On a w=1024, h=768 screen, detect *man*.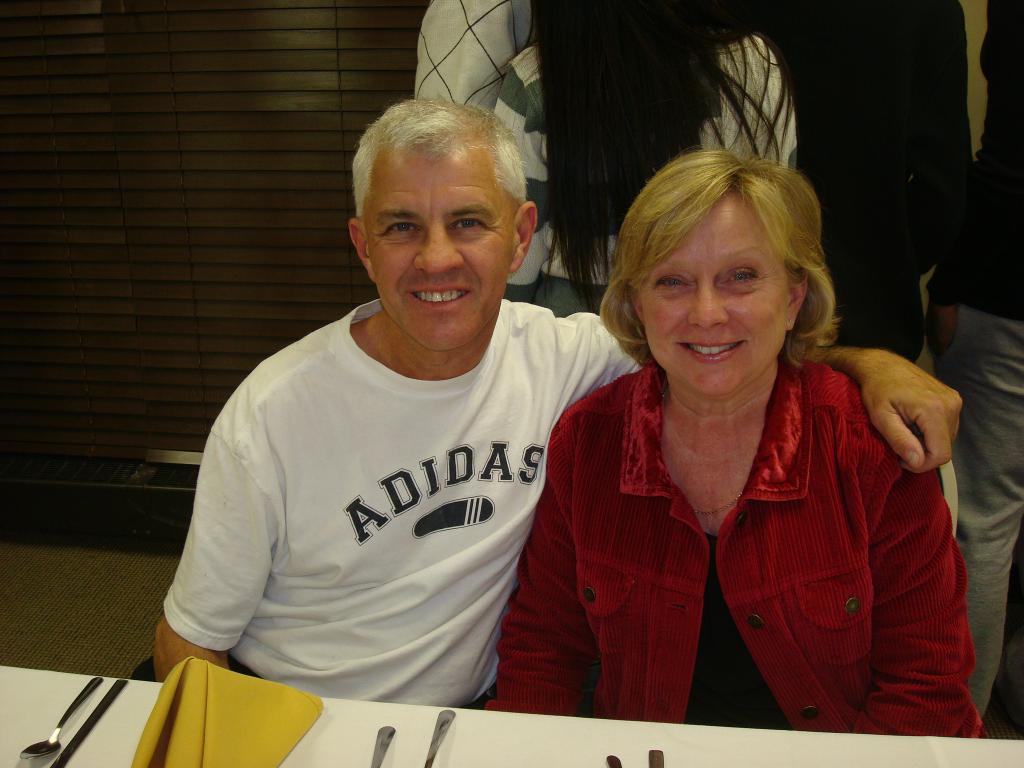
left=147, top=95, right=960, bottom=713.
